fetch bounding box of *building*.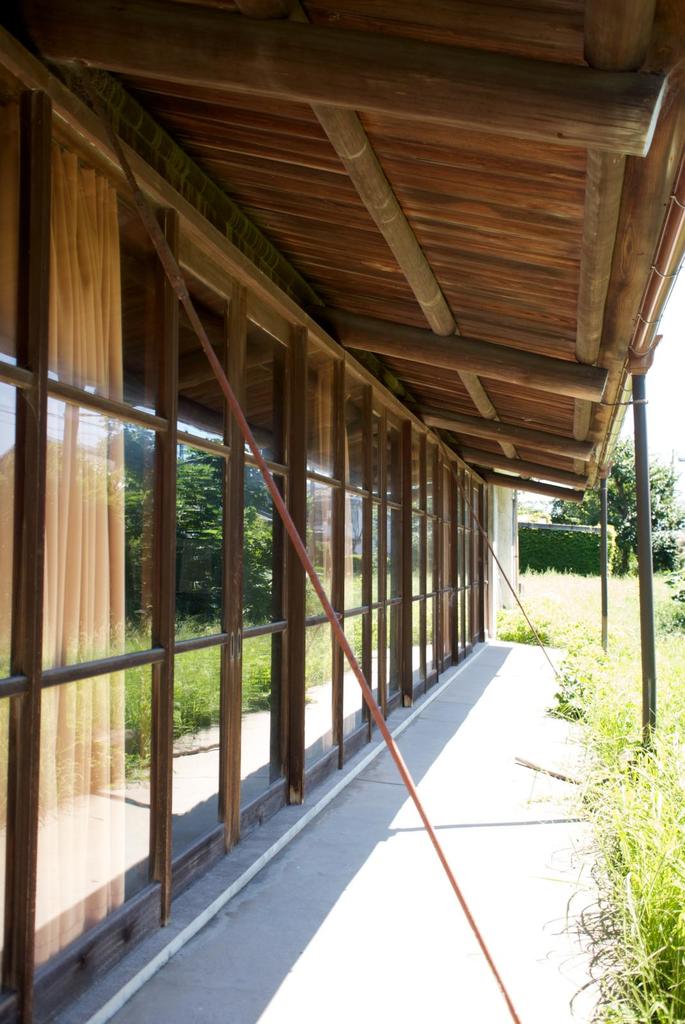
Bbox: detection(0, 0, 684, 1023).
